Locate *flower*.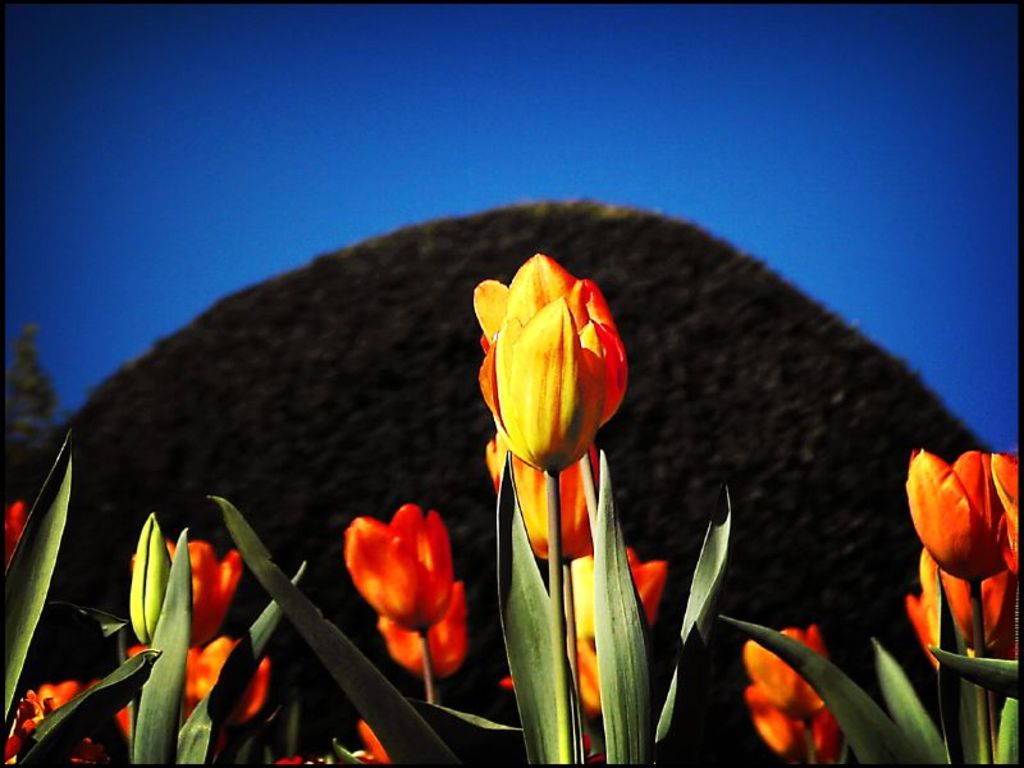
Bounding box: box=[742, 630, 827, 718].
